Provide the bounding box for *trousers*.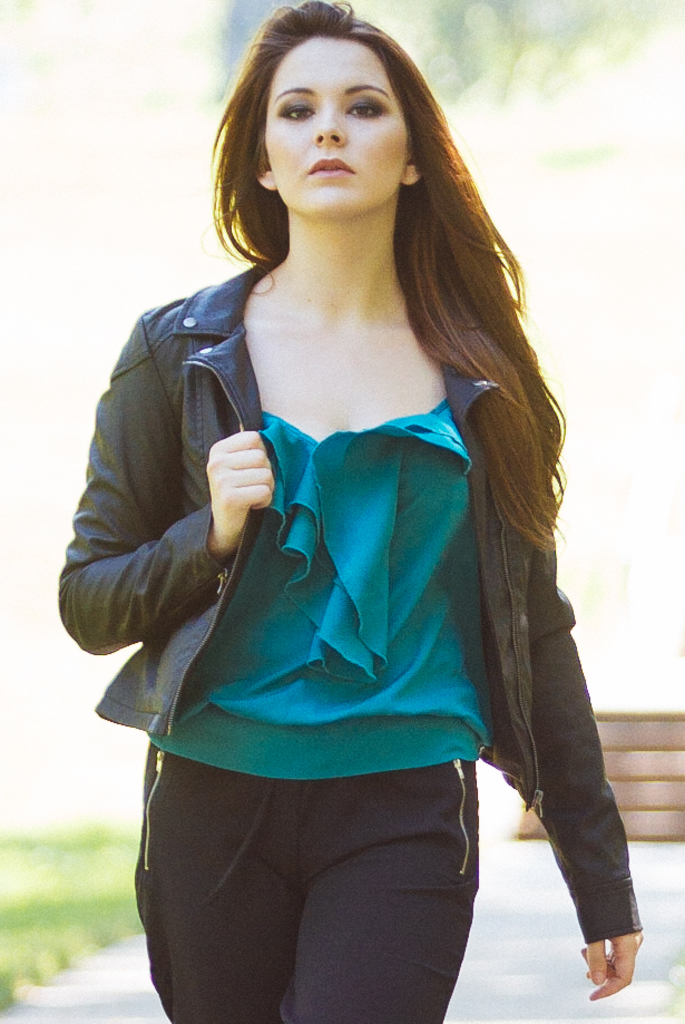
crop(140, 745, 523, 1003).
